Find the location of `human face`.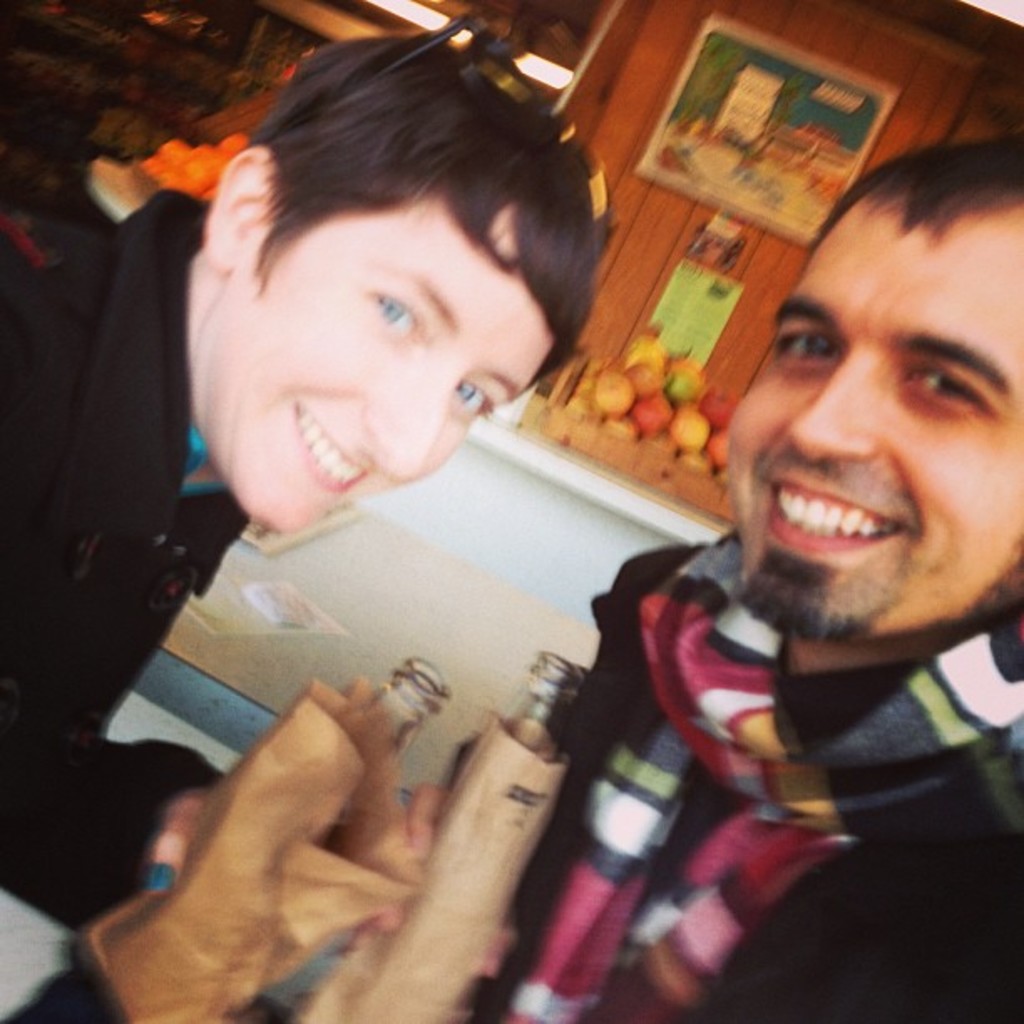
Location: box(214, 226, 549, 530).
